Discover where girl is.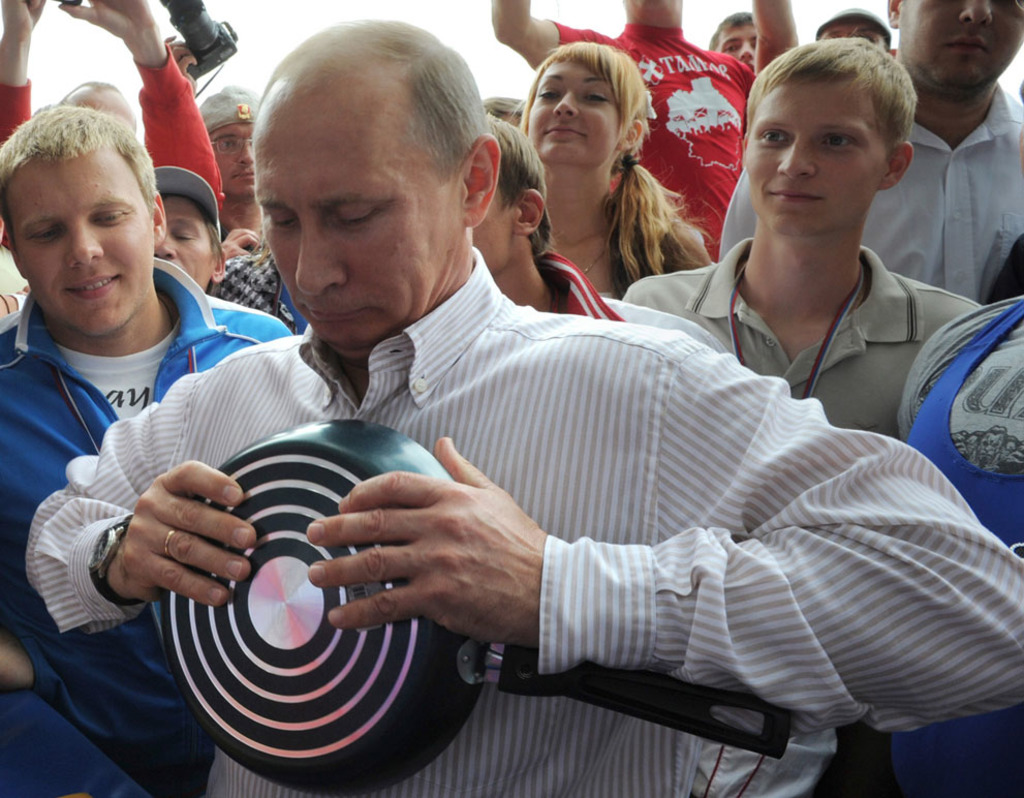
Discovered at left=507, top=42, right=712, bottom=299.
